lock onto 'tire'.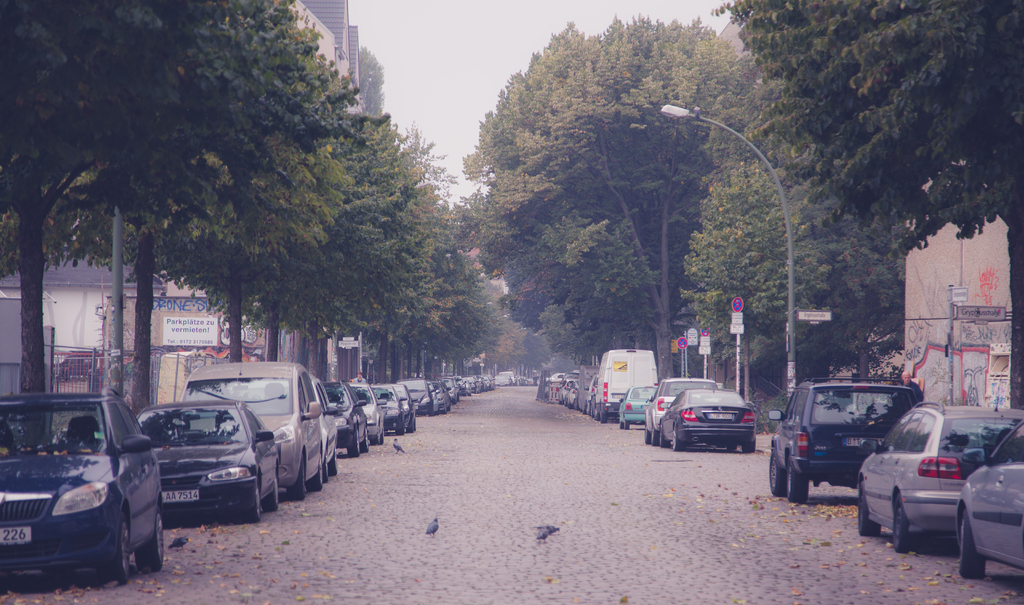
Locked: 861, 477, 882, 540.
